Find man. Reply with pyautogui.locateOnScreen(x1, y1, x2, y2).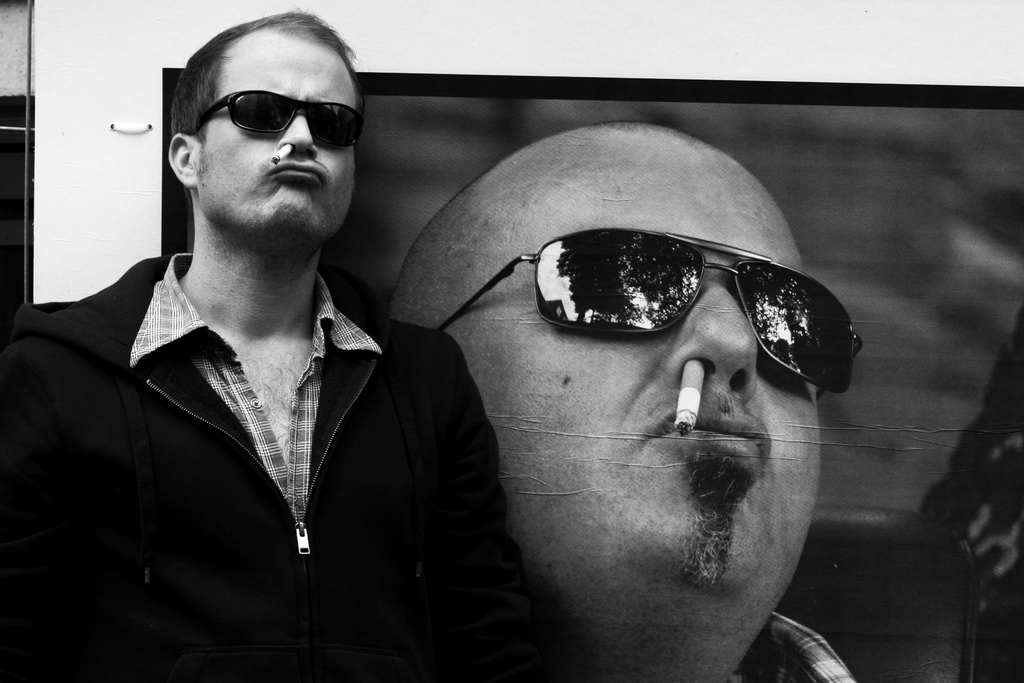
pyautogui.locateOnScreen(0, 7, 536, 682).
